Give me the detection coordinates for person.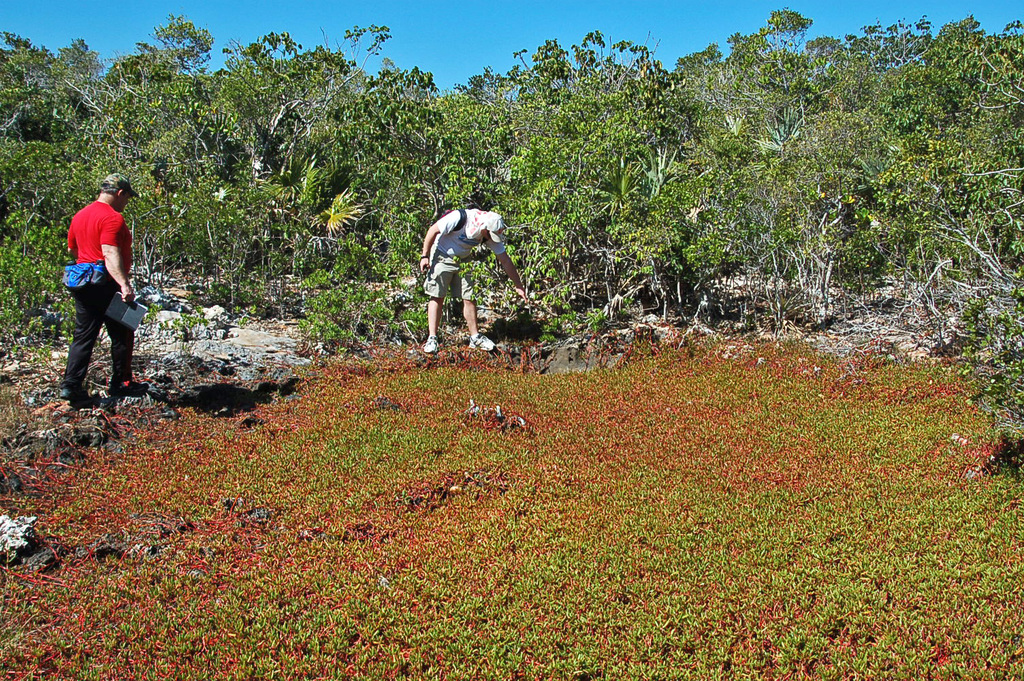
[414, 206, 531, 355].
